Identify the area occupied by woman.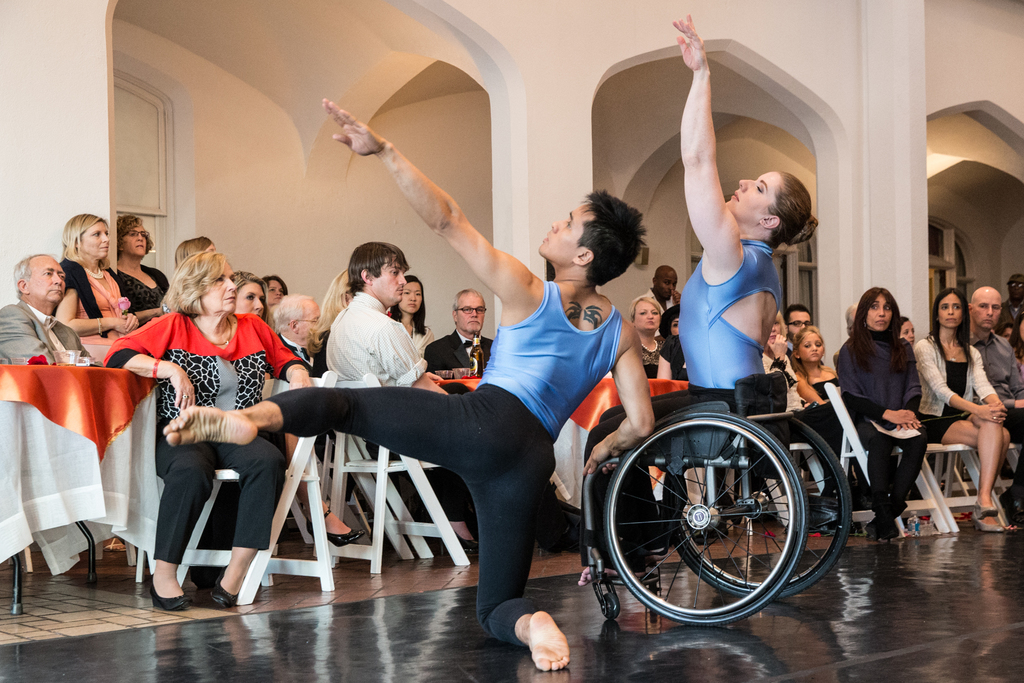
Area: Rect(637, 297, 660, 377).
